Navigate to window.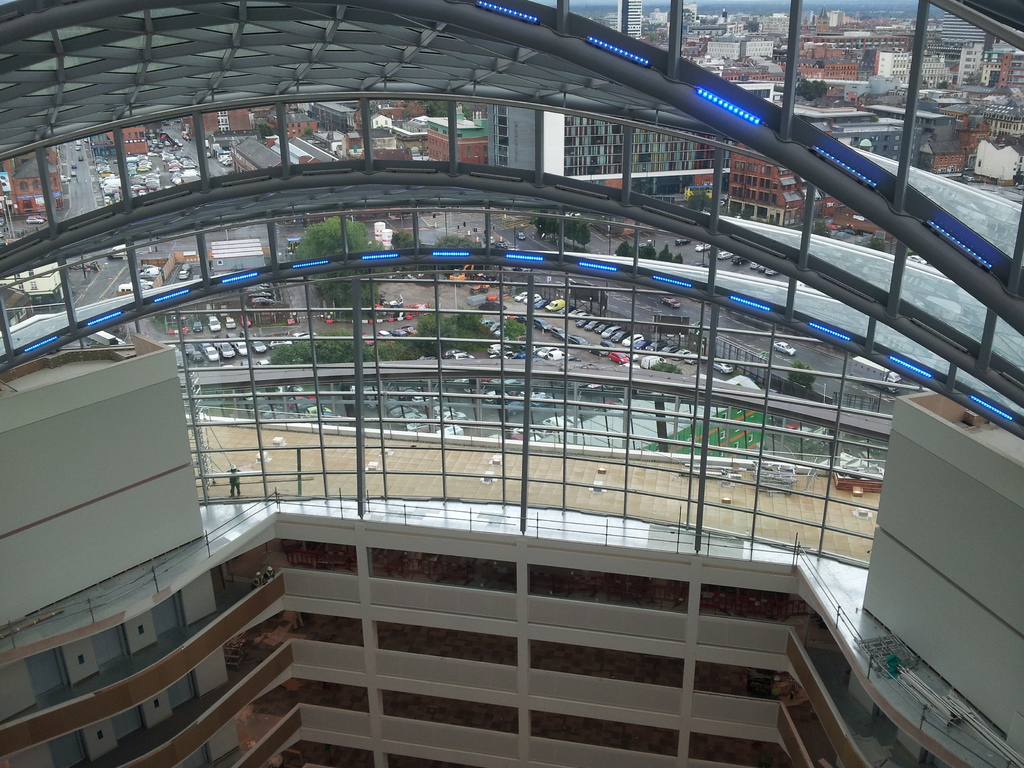
Navigation target: 215/109/227/134.
